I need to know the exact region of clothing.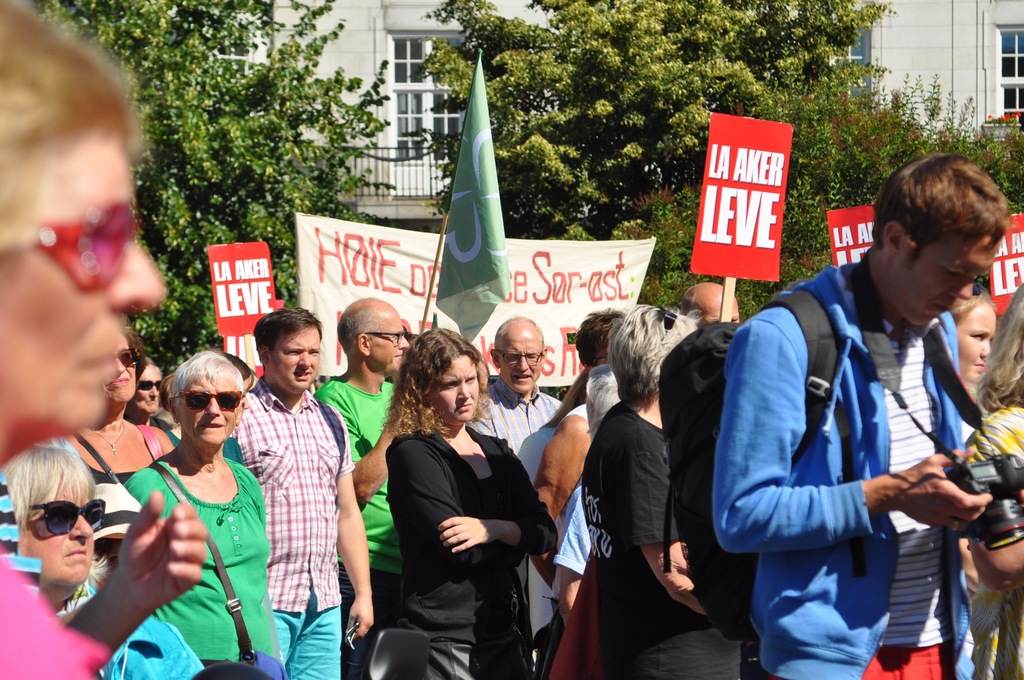
Region: bbox=(478, 380, 570, 679).
